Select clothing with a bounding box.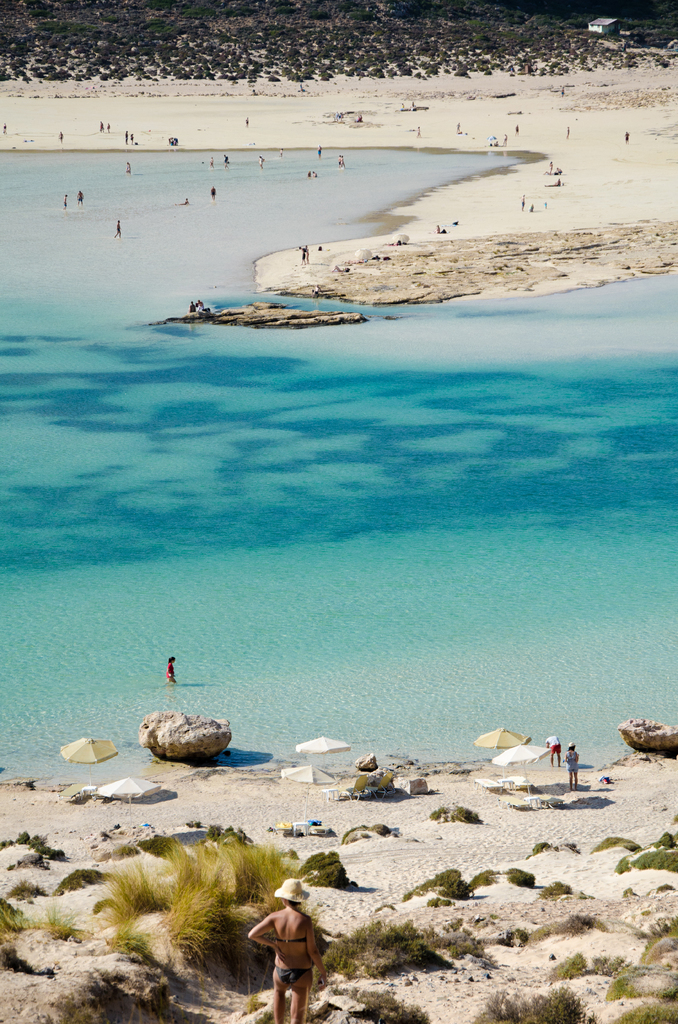
box(563, 125, 571, 137).
